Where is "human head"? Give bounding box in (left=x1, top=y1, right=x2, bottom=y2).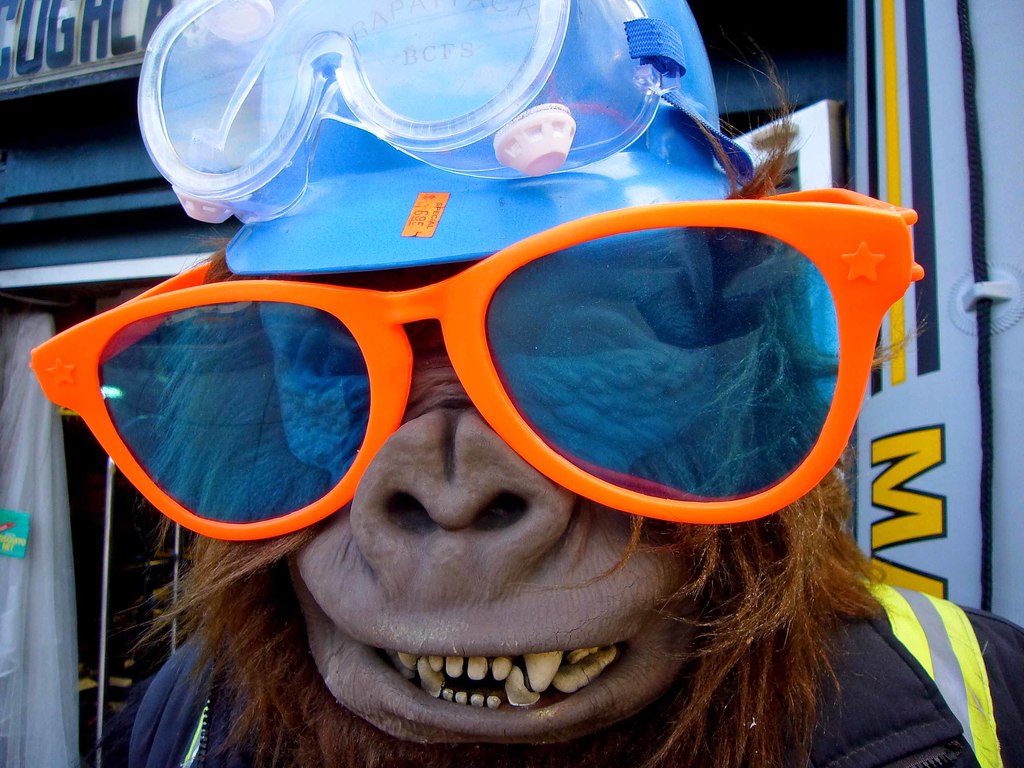
(left=235, top=0, right=792, bottom=767).
